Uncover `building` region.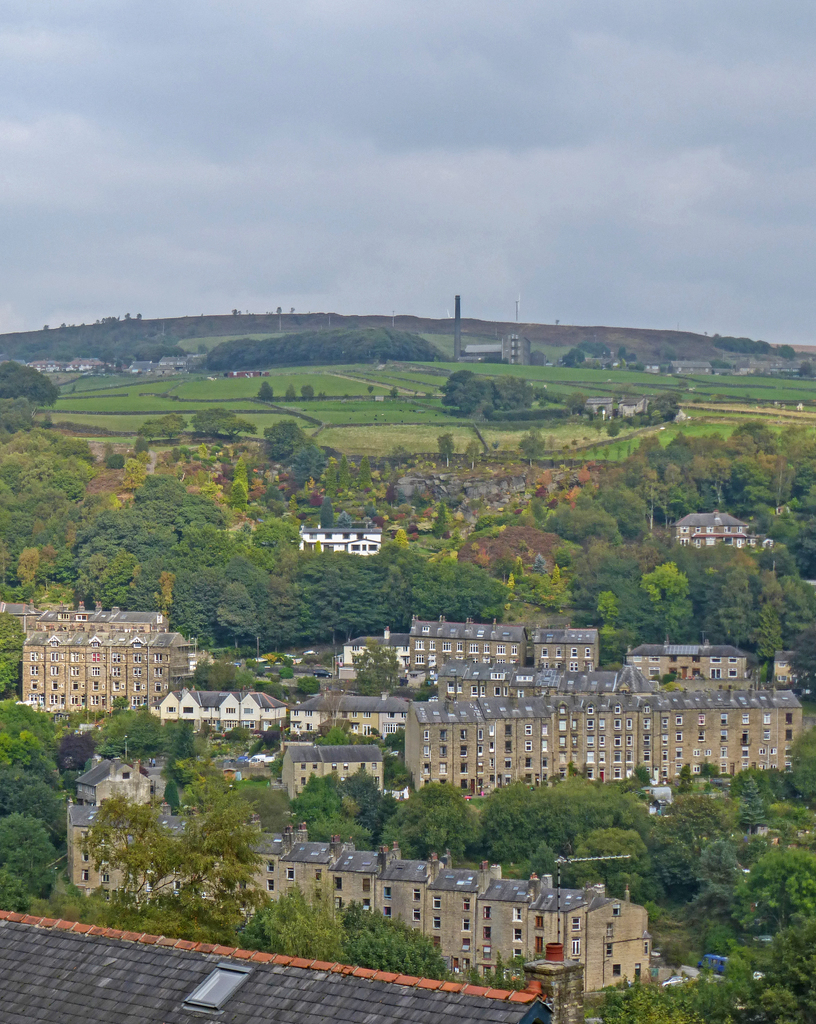
Uncovered: [x1=288, y1=505, x2=386, y2=570].
